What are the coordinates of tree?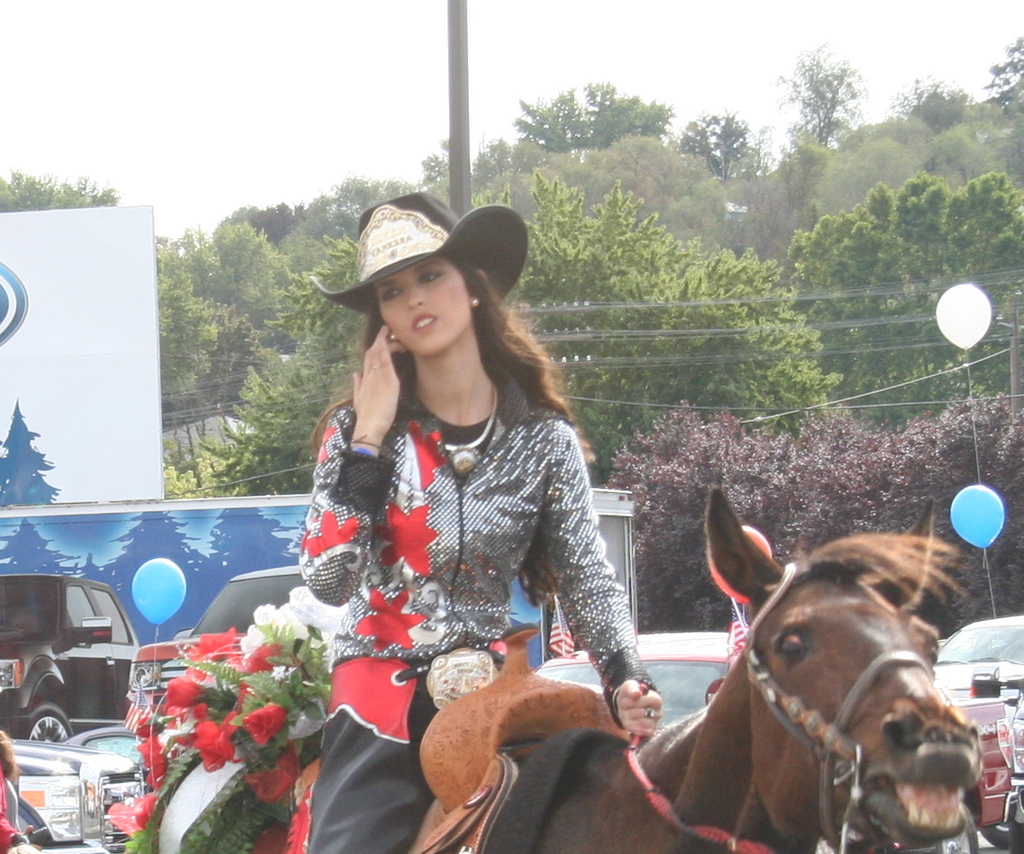
794,118,965,415.
